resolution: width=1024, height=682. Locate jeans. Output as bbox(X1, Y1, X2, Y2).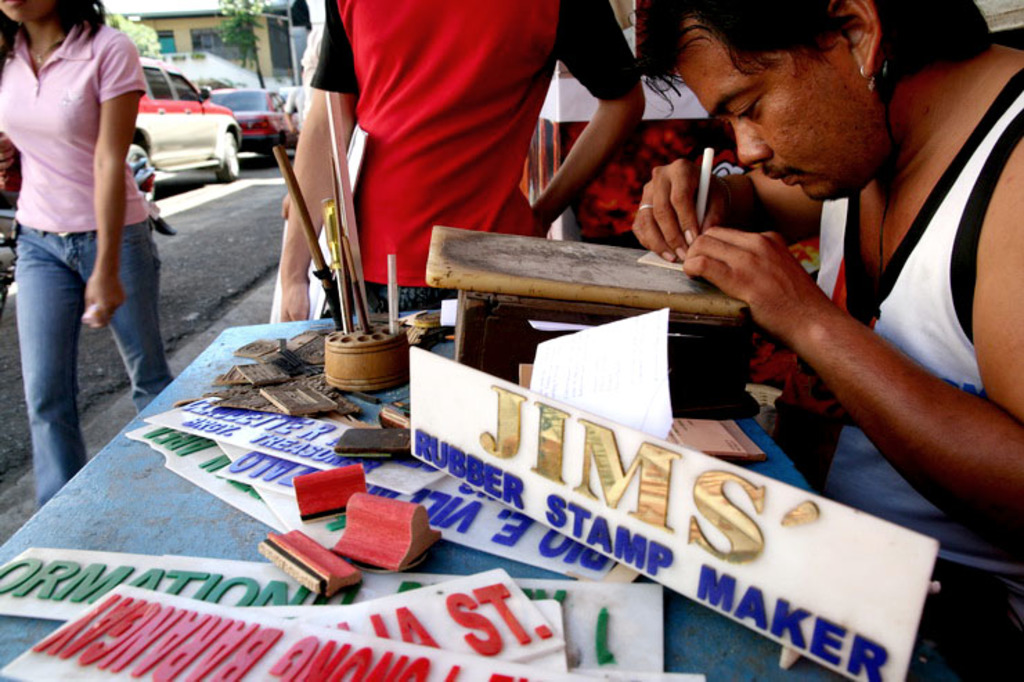
bbox(356, 284, 455, 310).
